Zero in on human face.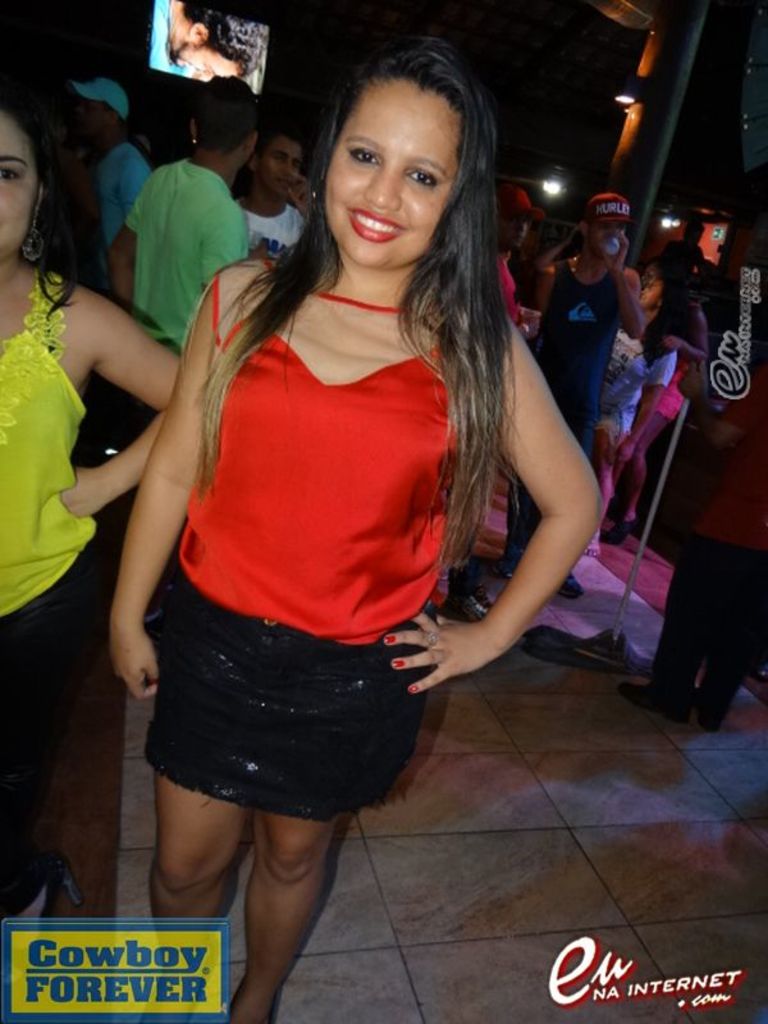
Zeroed in: crop(502, 219, 526, 246).
